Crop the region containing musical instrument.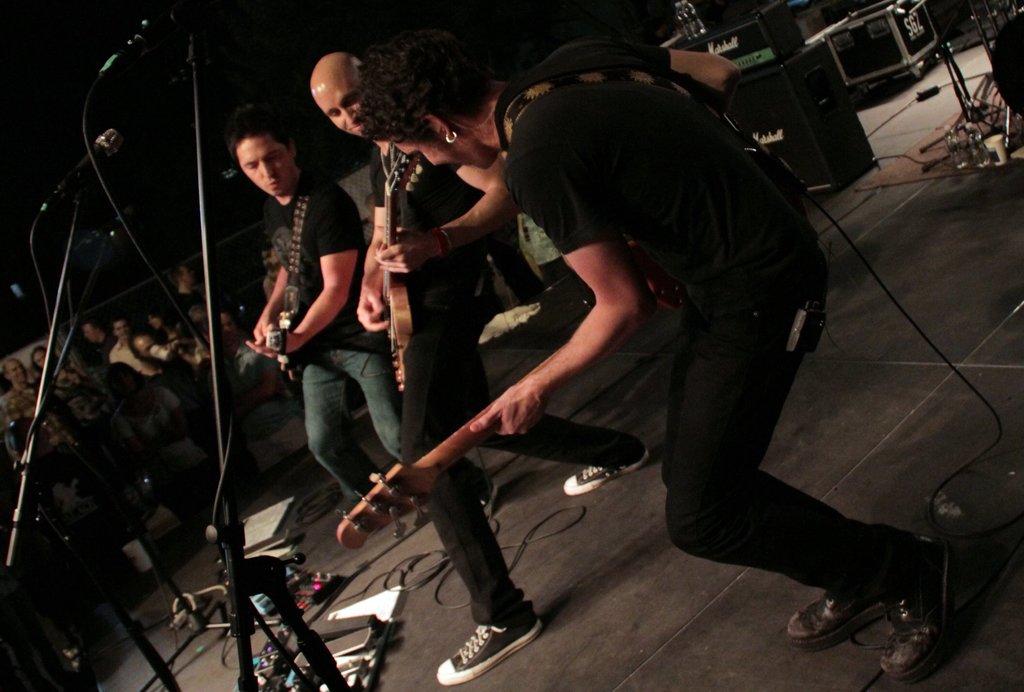
Crop region: 332, 369, 561, 560.
